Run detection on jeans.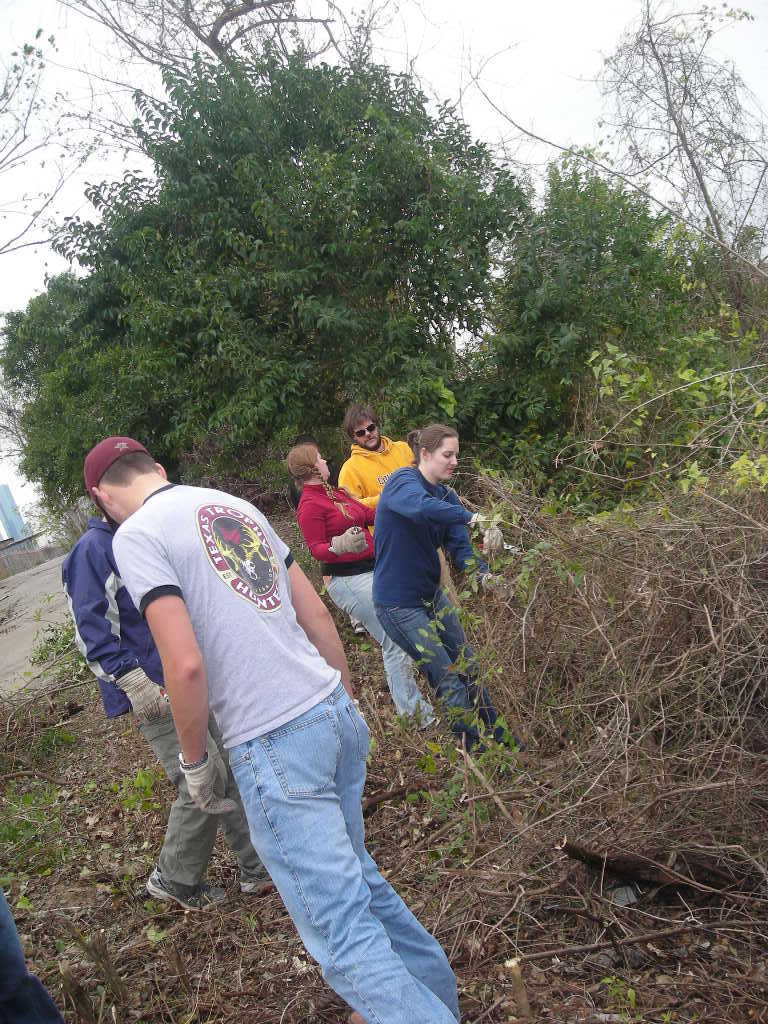
Result: (x1=0, y1=891, x2=62, y2=1023).
